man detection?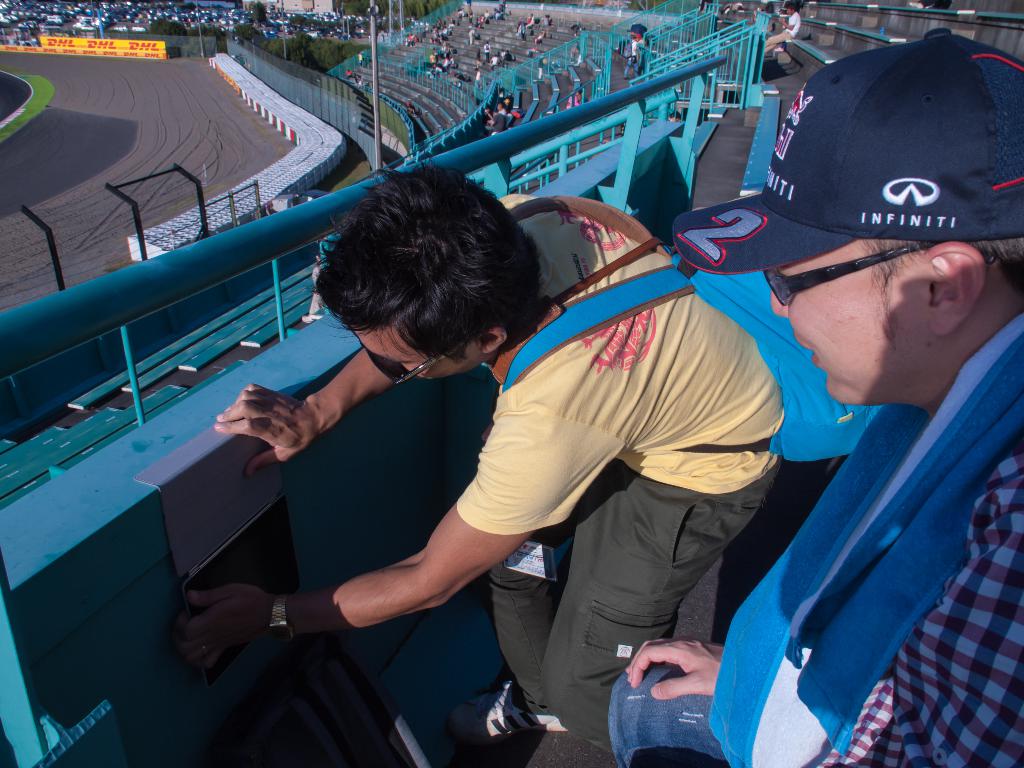
[764,4,801,54]
